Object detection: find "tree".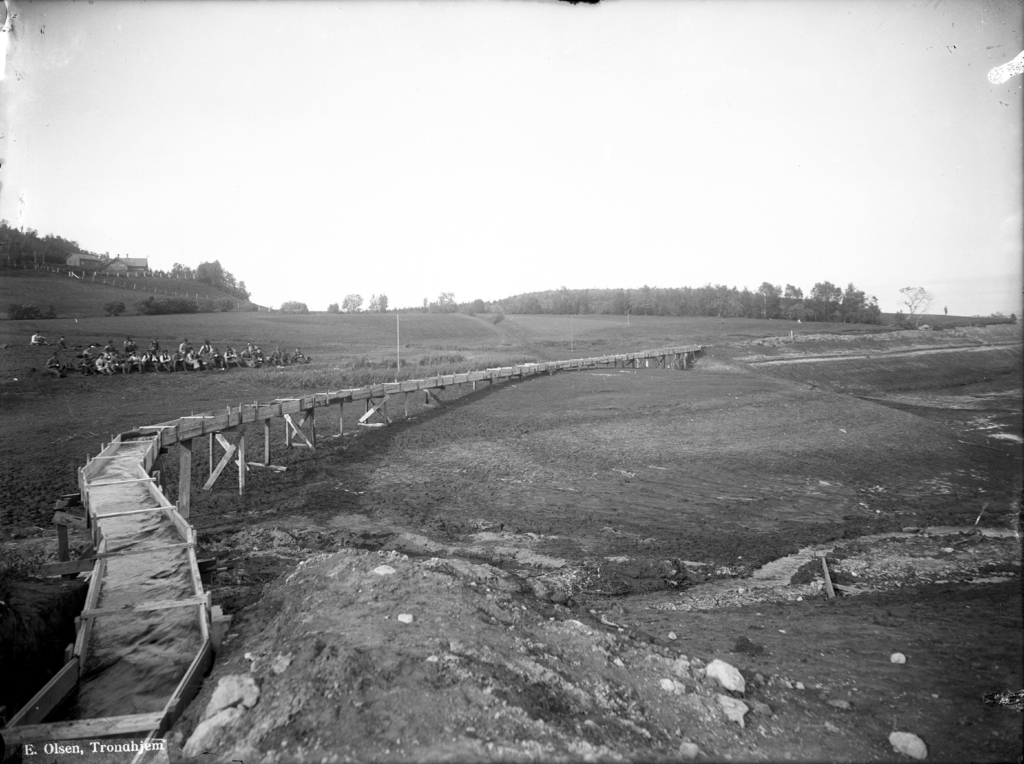
<bbox>280, 298, 312, 314</bbox>.
